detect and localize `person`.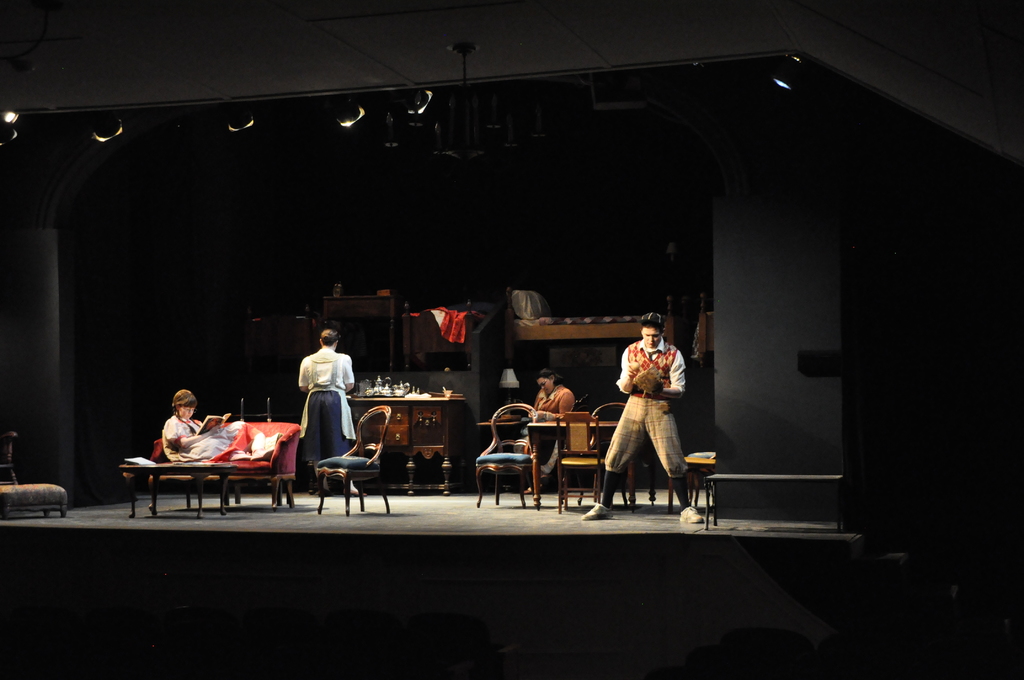
Localized at BBox(158, 390, 281, 467).
